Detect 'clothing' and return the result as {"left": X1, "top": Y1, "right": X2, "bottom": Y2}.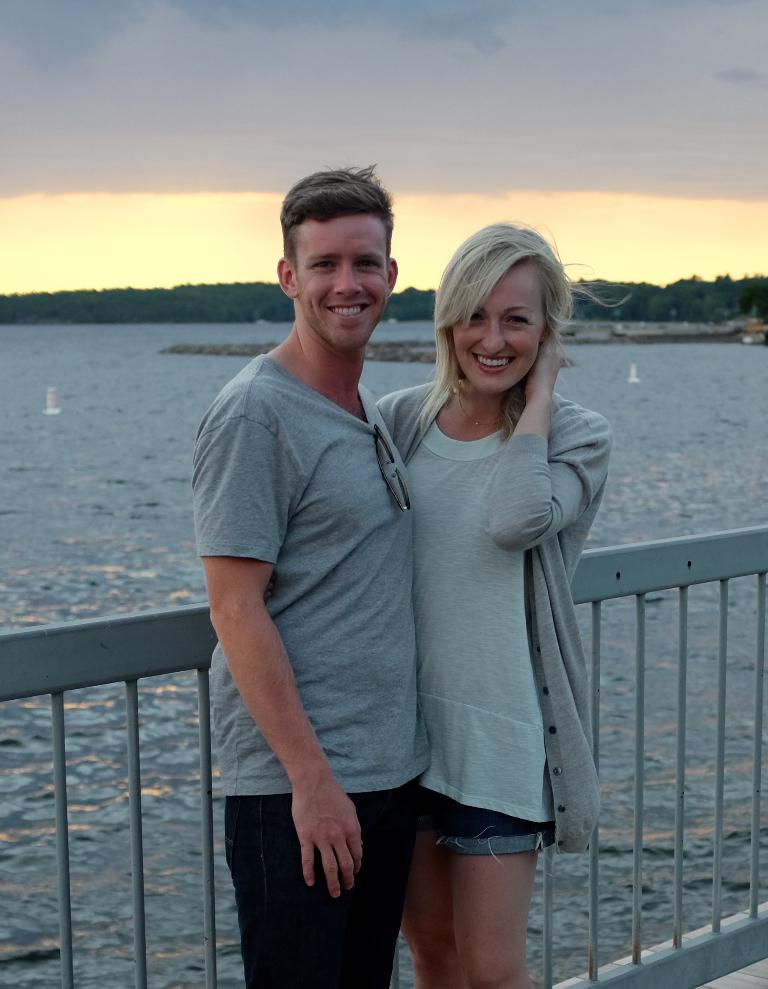
{"left": 189, "top": 350, "right": 429, "bottom": 988}.
